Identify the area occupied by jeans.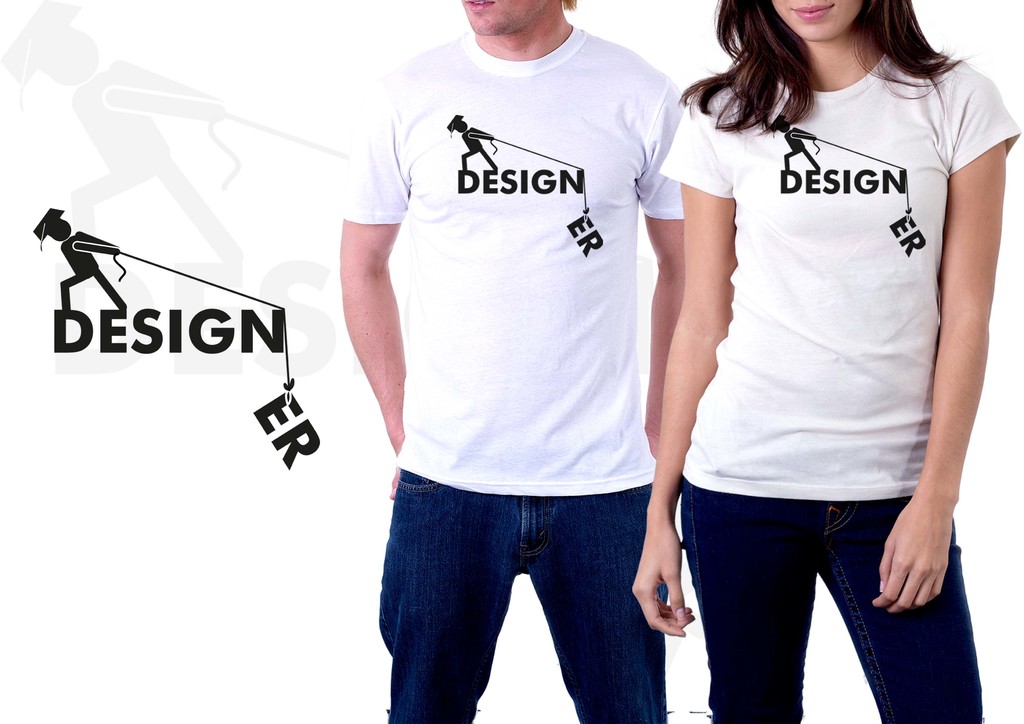
Area: <box>368,479,691,714</box>.
